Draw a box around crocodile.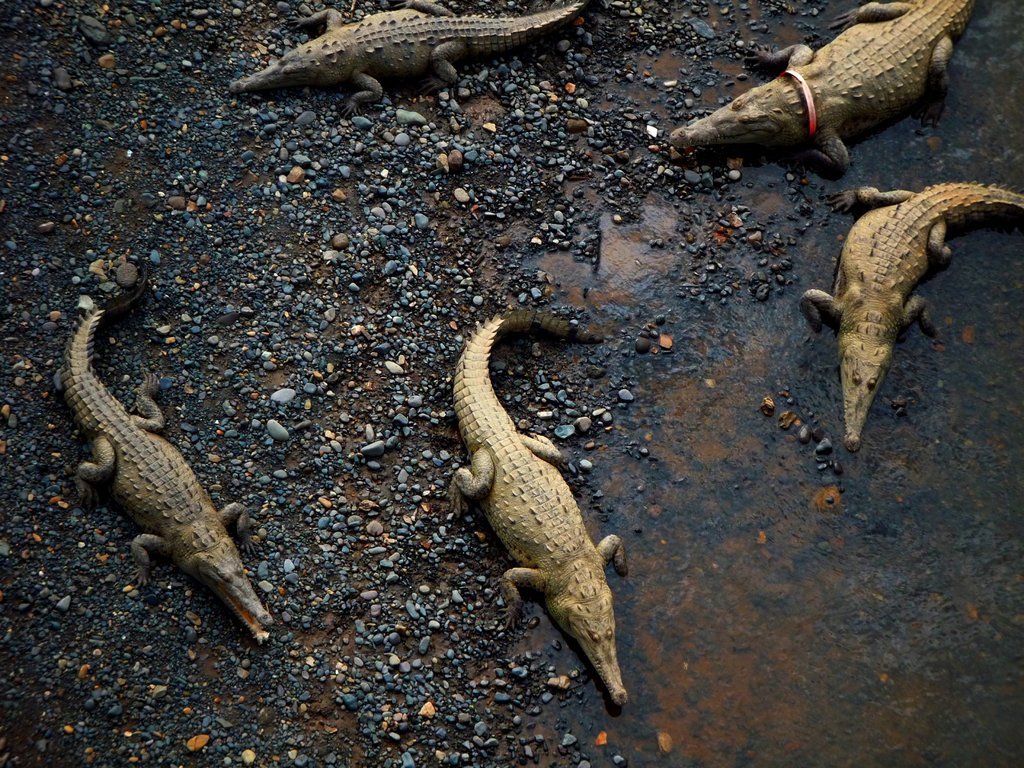
(665, 2, 978, 162).
